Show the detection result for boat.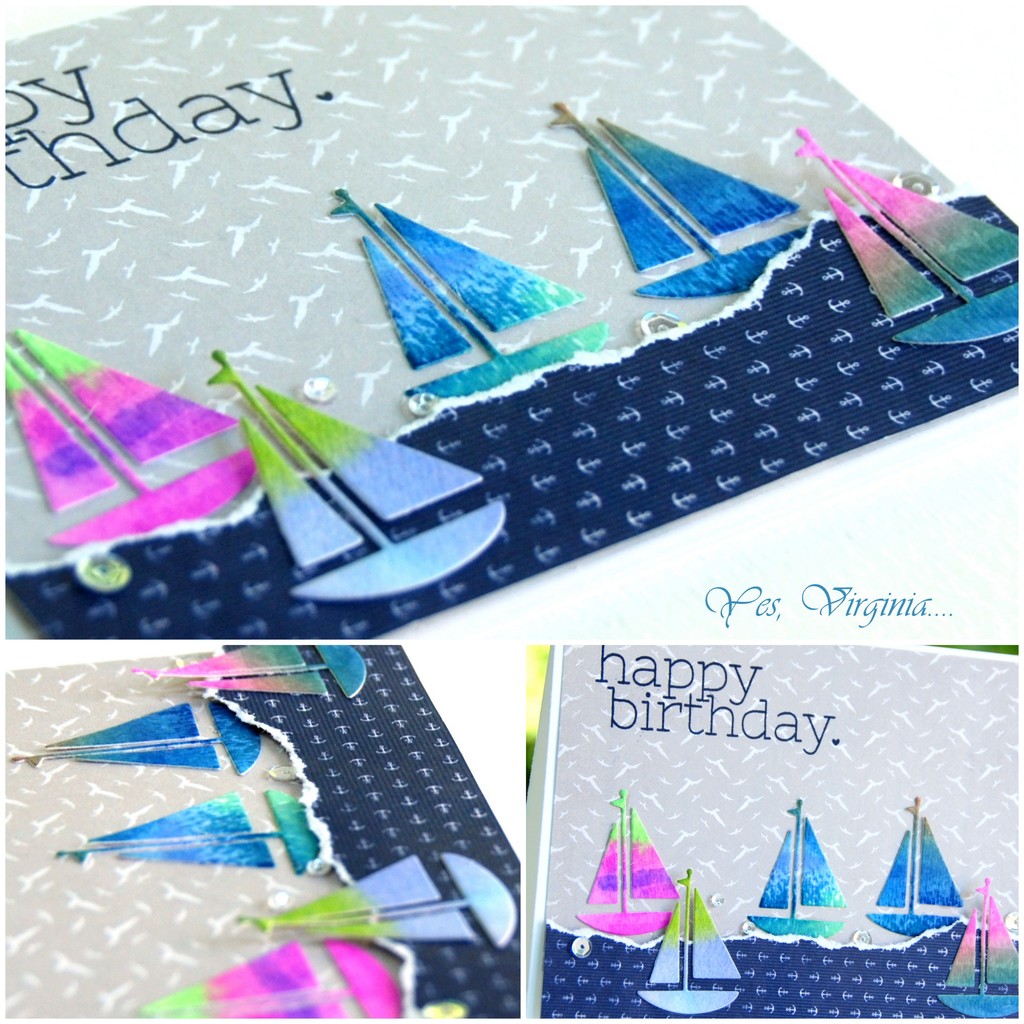
x1=738 y1=797 x2=852 y2=939.
